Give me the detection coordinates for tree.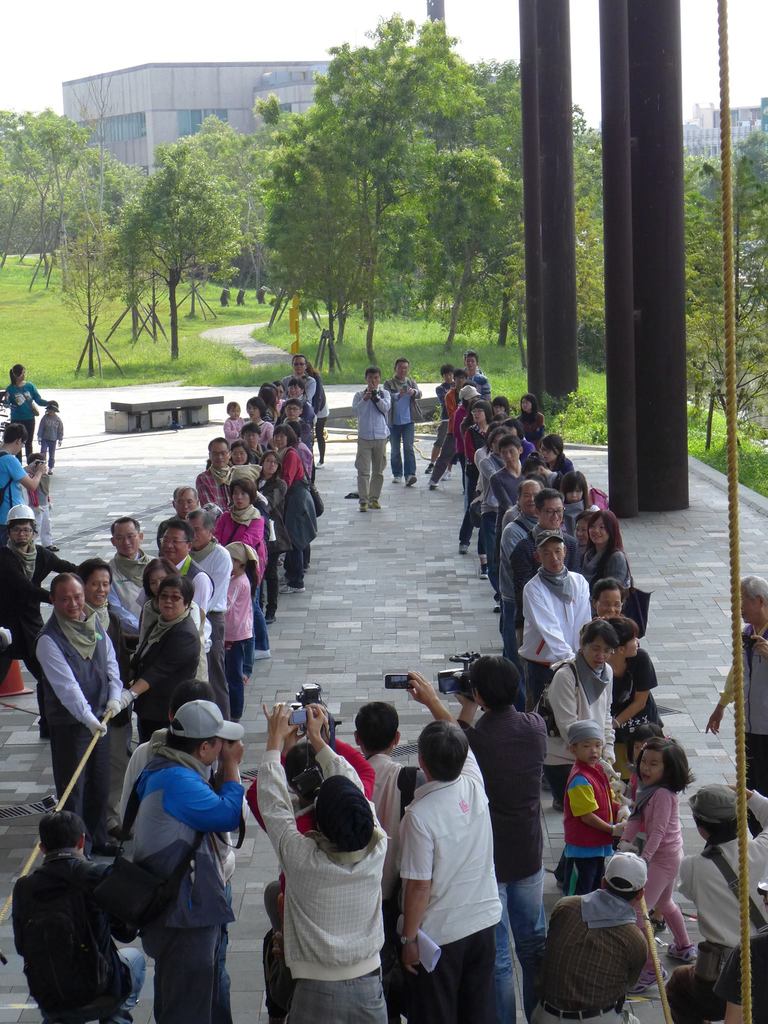
{"left": 100, "top": 163, "right": 163, "bottom": 350}.
